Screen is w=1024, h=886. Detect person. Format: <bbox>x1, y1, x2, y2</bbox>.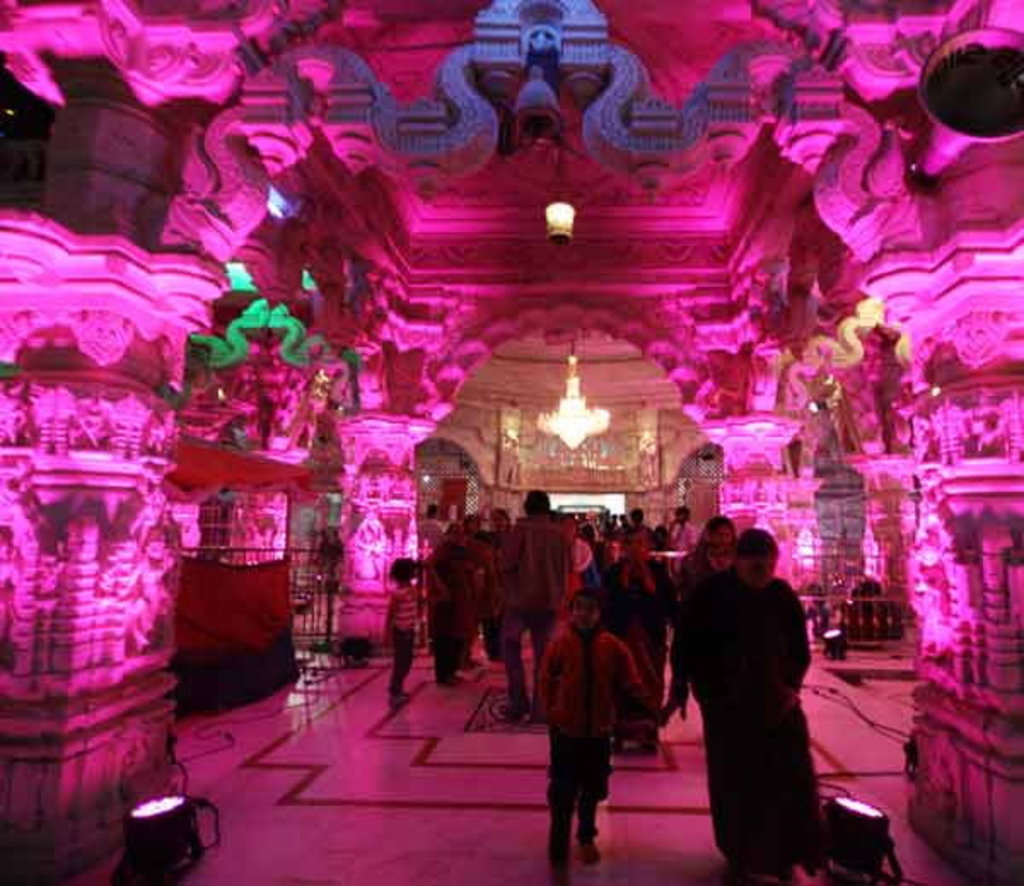
<bbox>667, 531, 829, 884</bbox>.
